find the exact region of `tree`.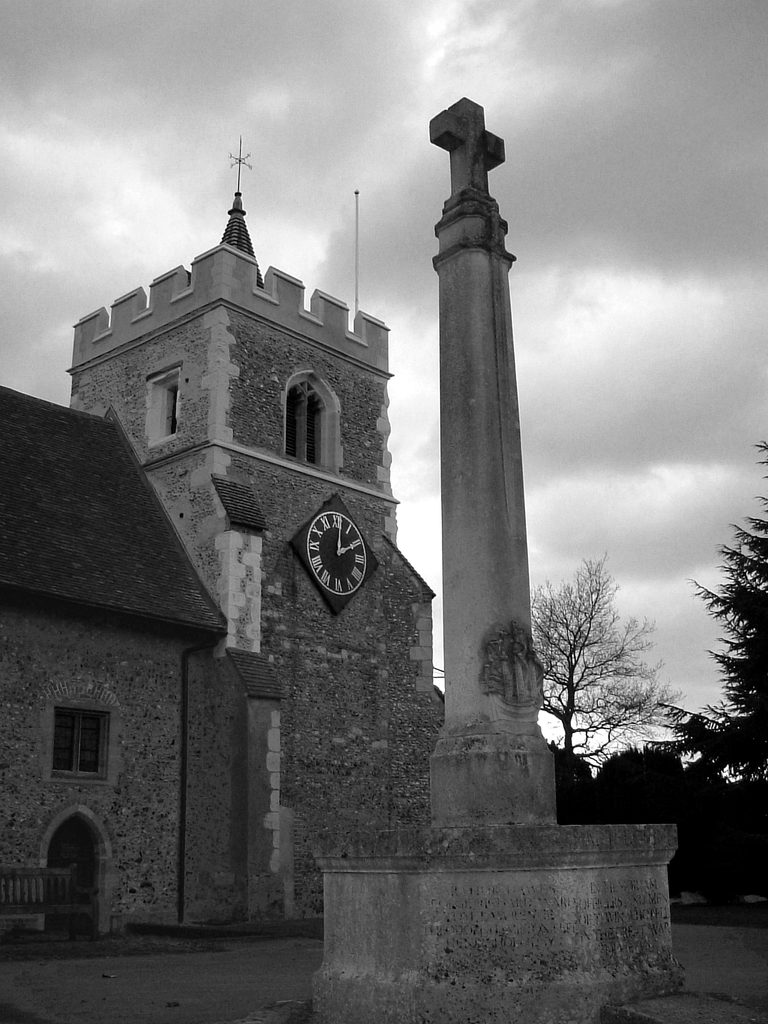
Exact region: <box>683,442,767,906</box>.
